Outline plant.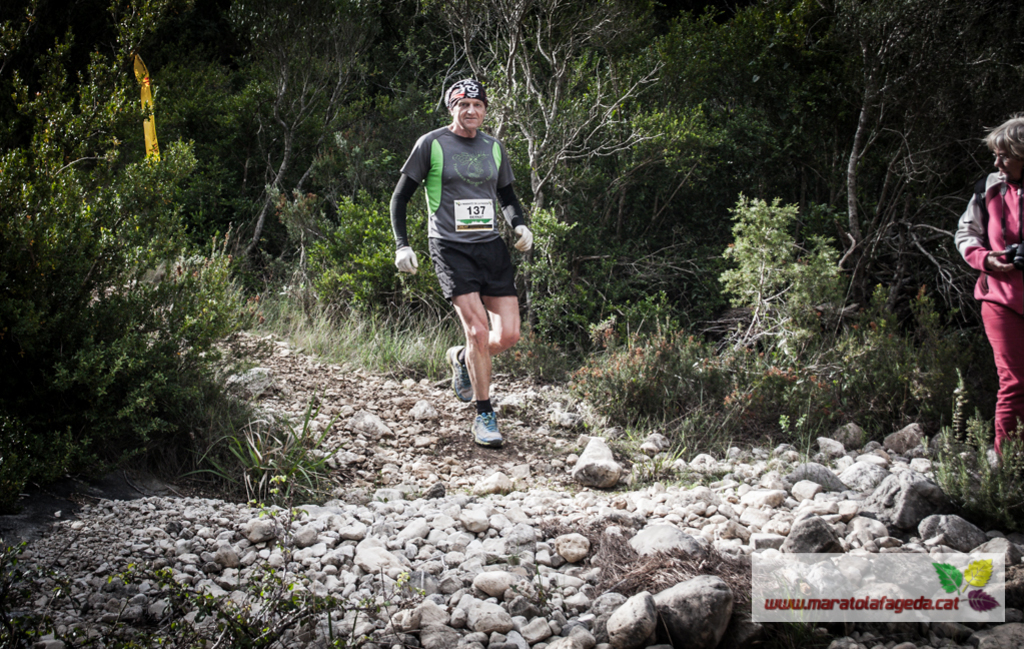
Outline: pyautogui.locateOnScreen(525, 202, 580, 338).
